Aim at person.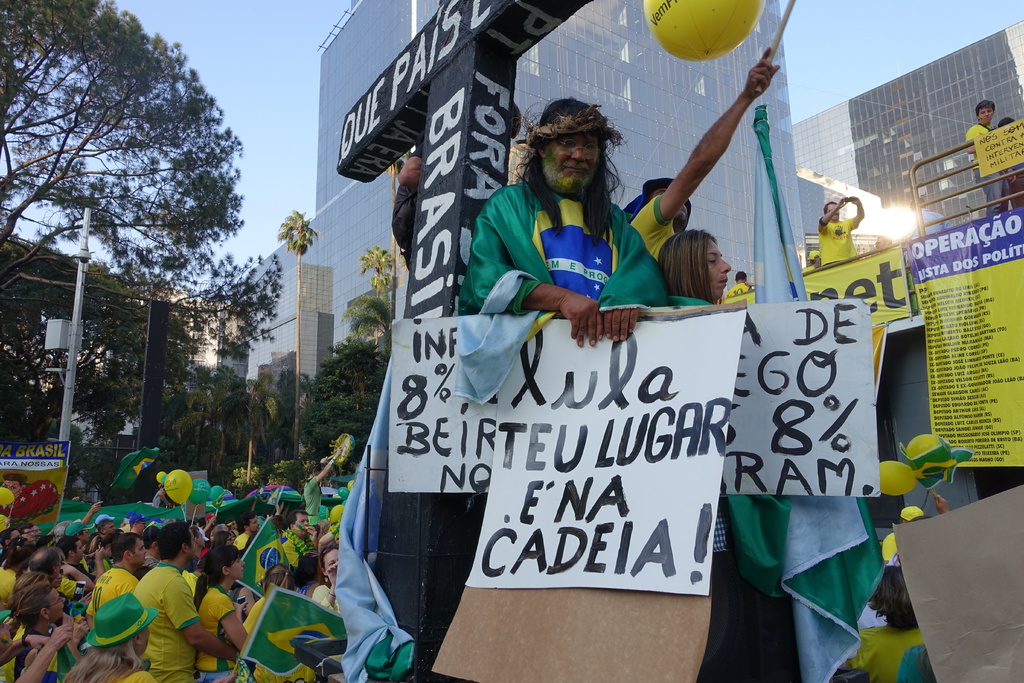
Aimed at crop(456, 94, 695, 418).
